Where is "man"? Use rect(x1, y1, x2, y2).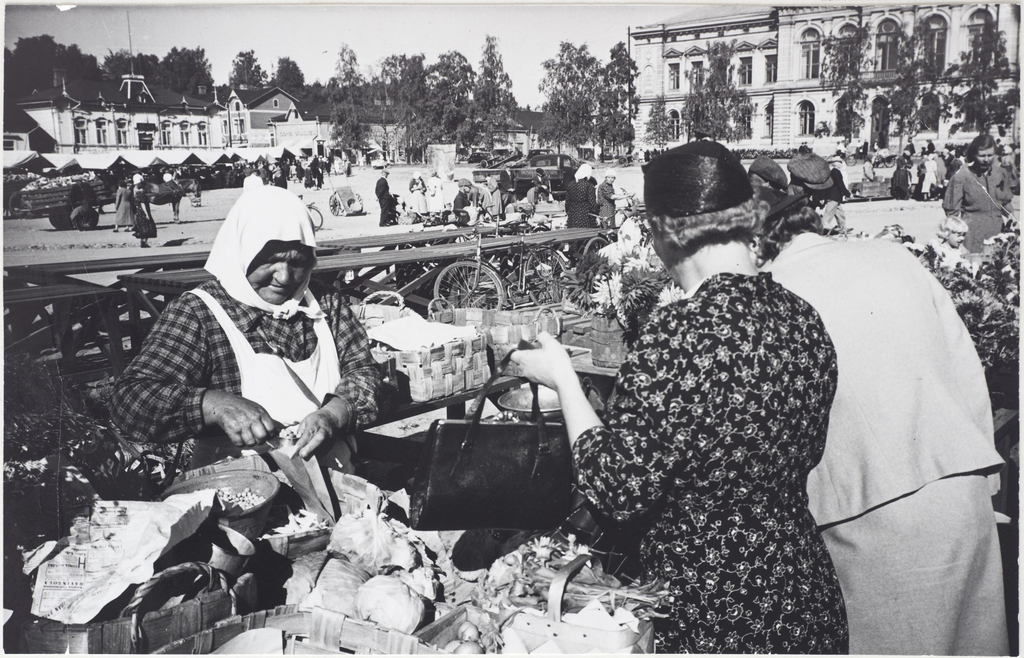
rect(499, 161, 517, 206).
